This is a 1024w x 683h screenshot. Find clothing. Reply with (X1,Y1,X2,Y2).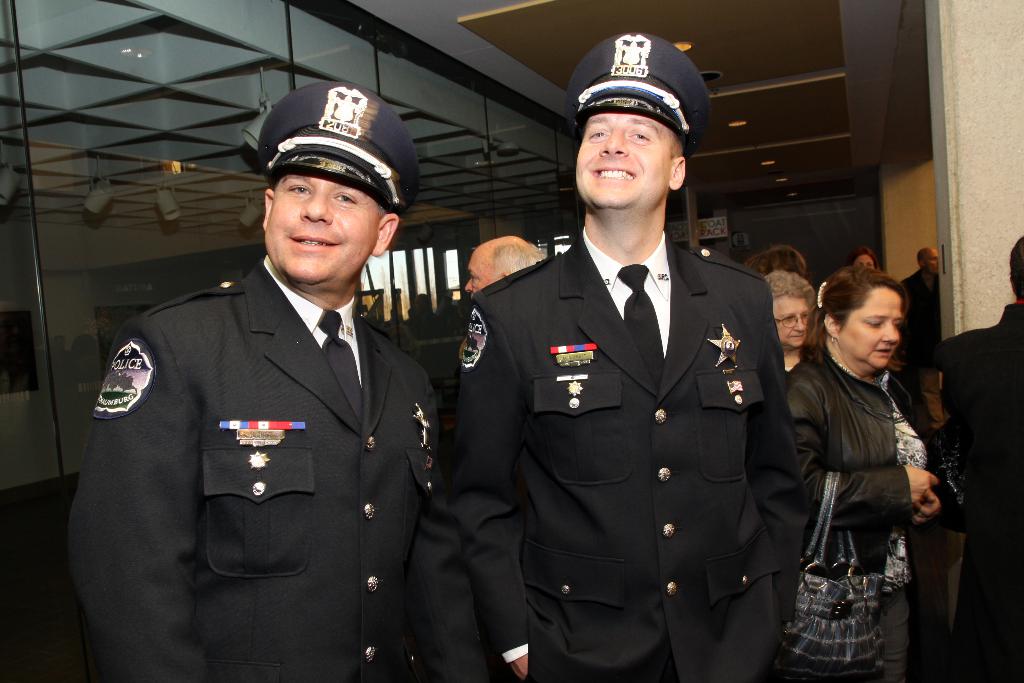
(445,245,781,682).
